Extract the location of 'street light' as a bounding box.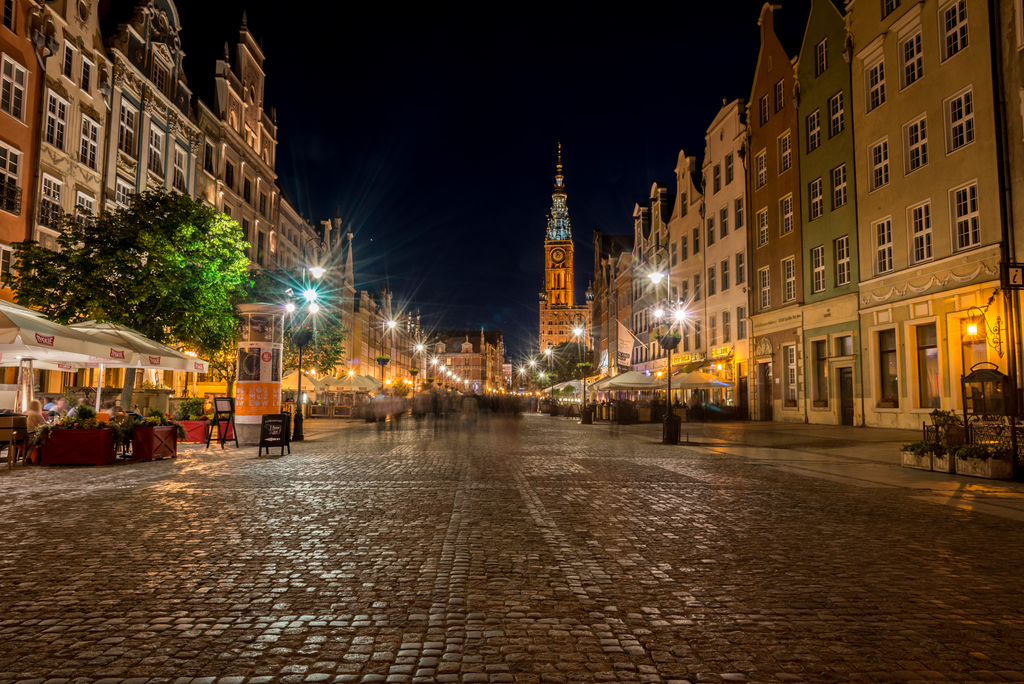
[569, 317, 586, 360].
